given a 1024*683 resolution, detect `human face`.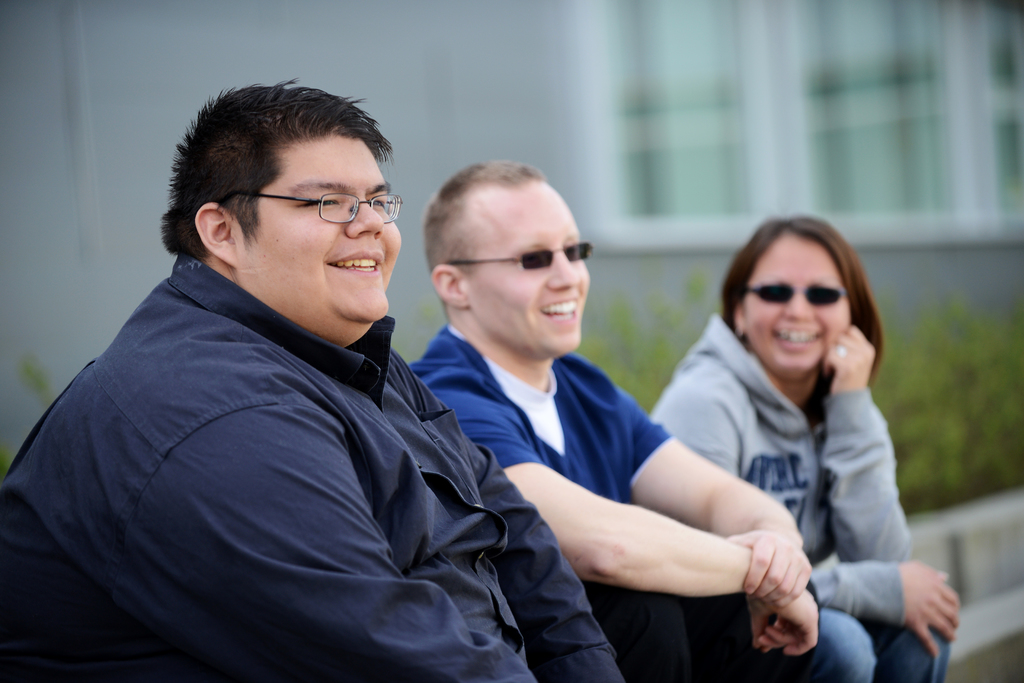
Rect(238, 125, 402, 318).
